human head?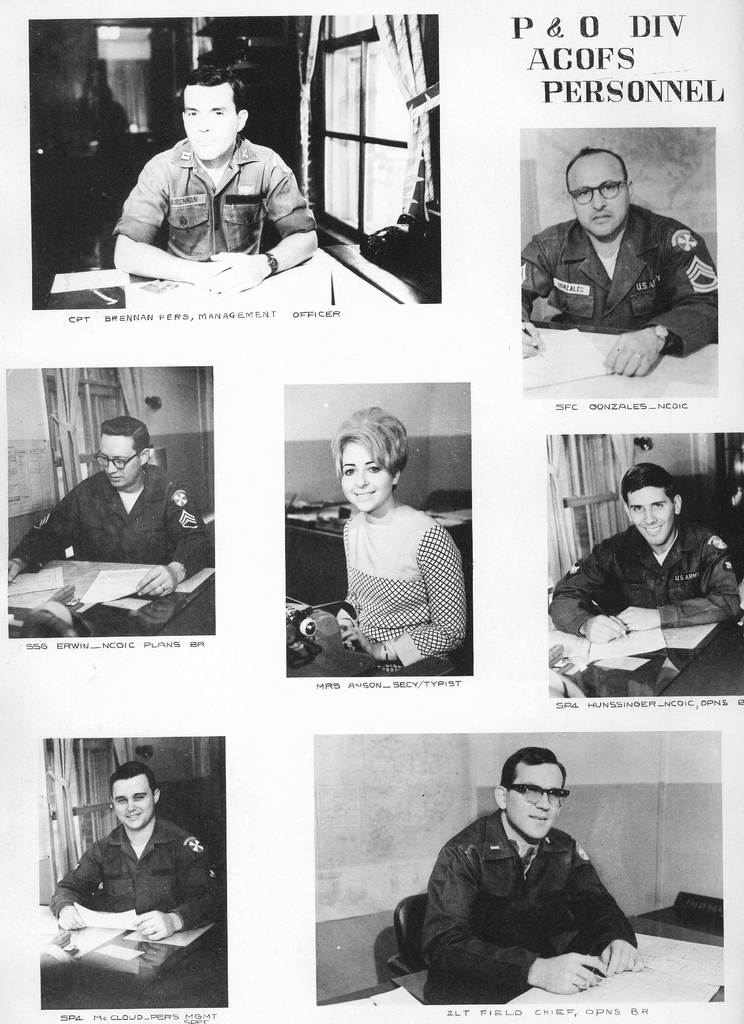
x1=97 y1=407 x2=159 y2=491
